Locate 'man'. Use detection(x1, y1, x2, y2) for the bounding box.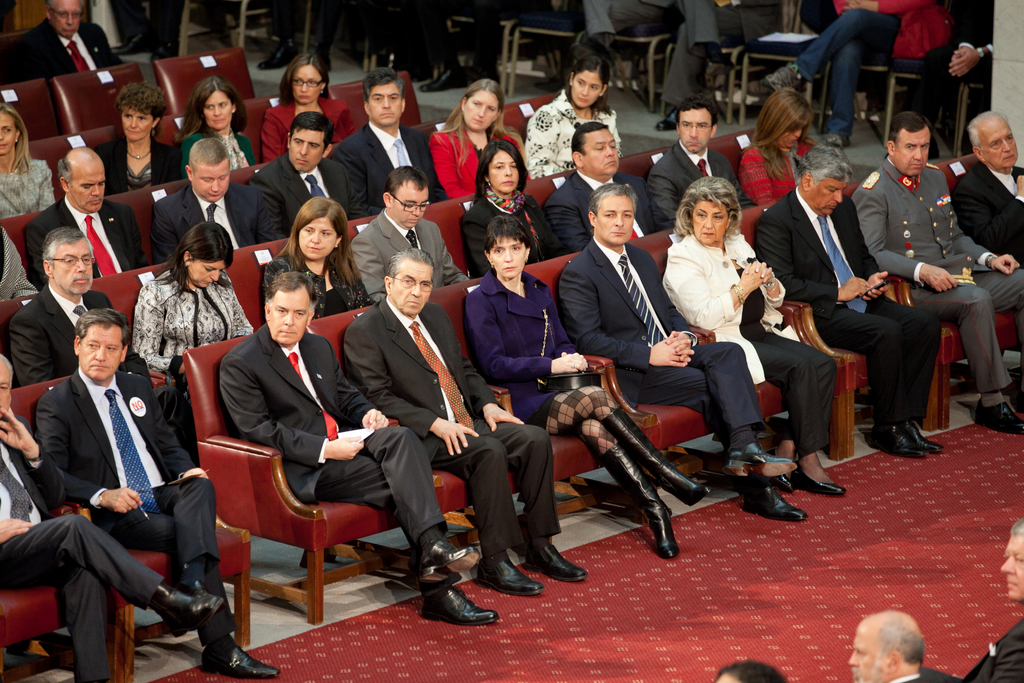
detection(644, 99, 757, 234).
